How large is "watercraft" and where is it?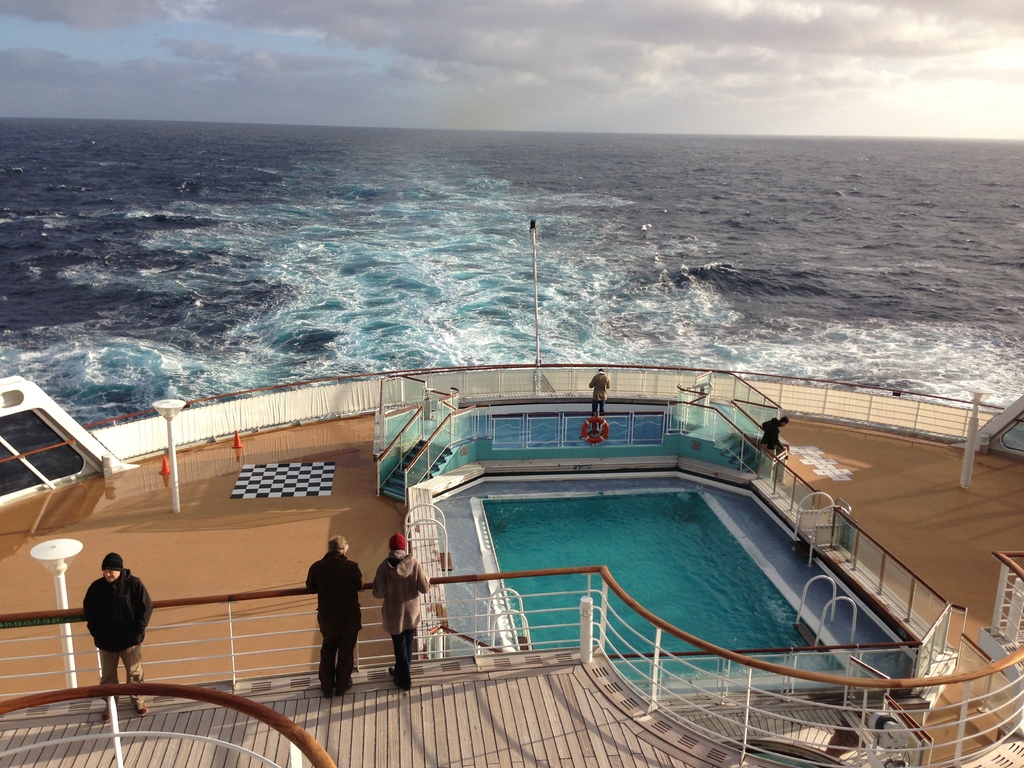
Bounding box: l=0, t=218, r=1023, b=764.
